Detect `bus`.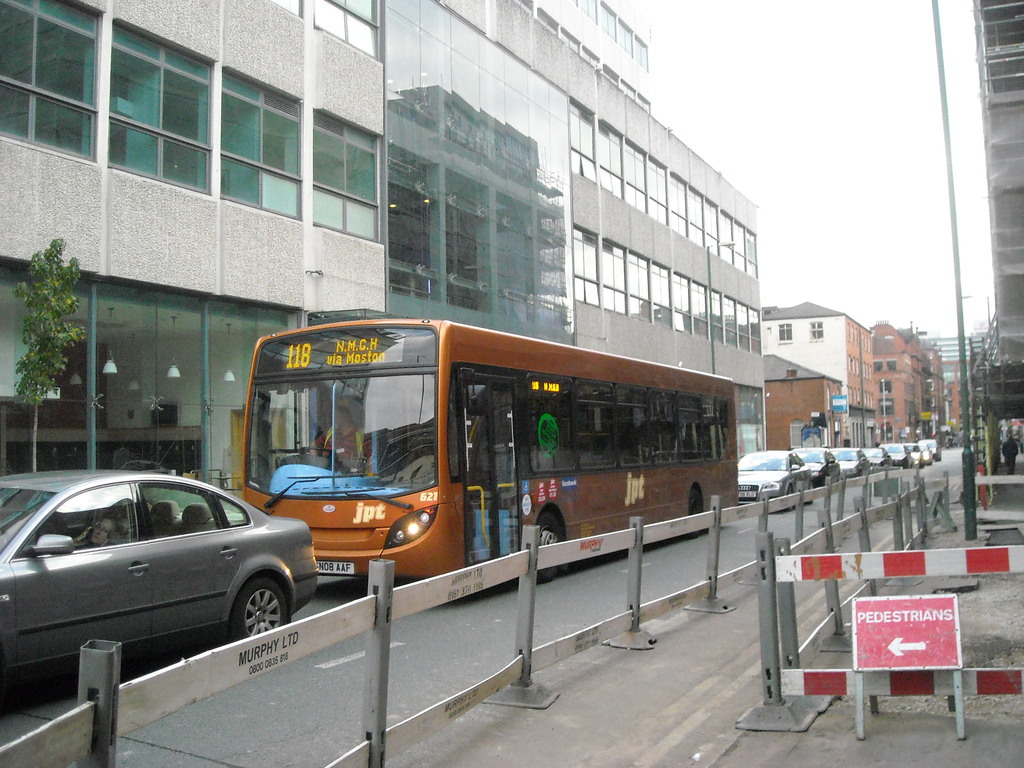
Detected at pyautogui.locateOnScreen(237, 317, 739, 584).
